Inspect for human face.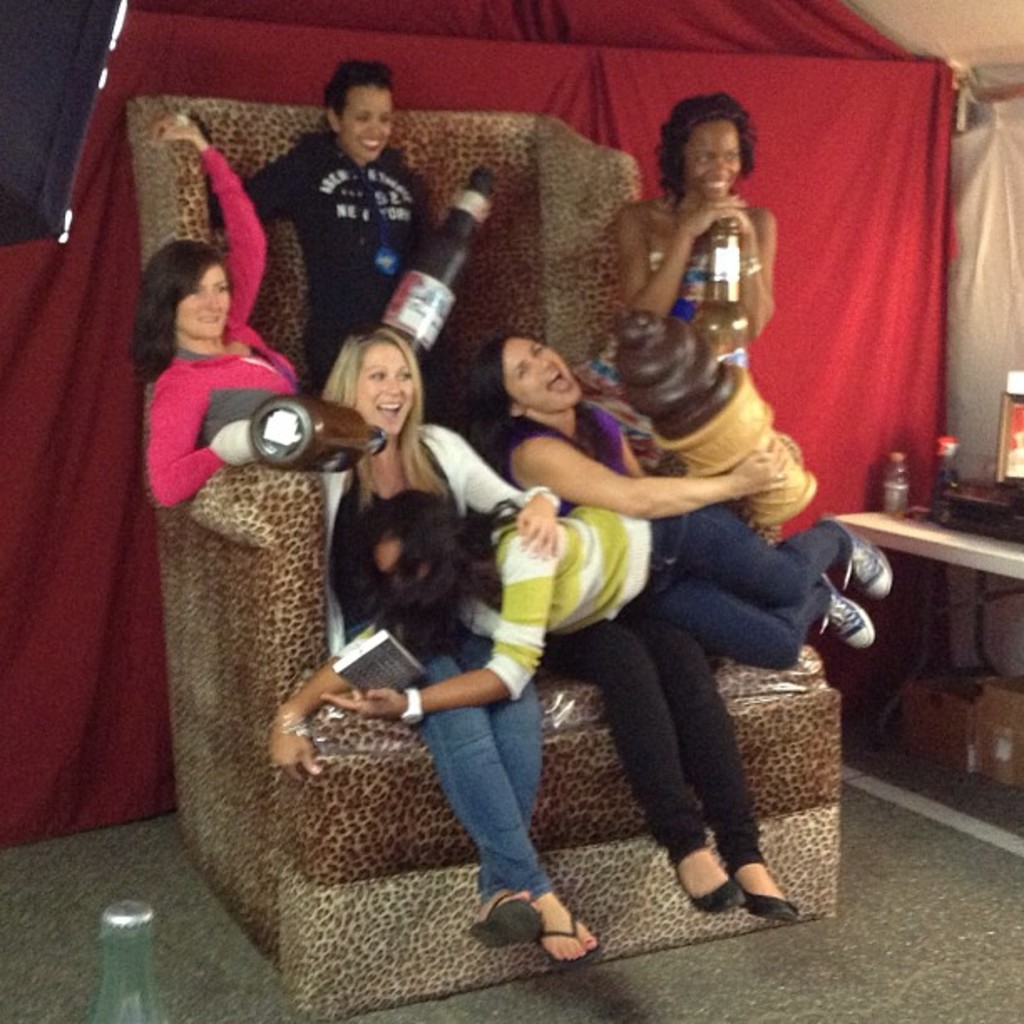
Inspection: (378,535,433,604).
